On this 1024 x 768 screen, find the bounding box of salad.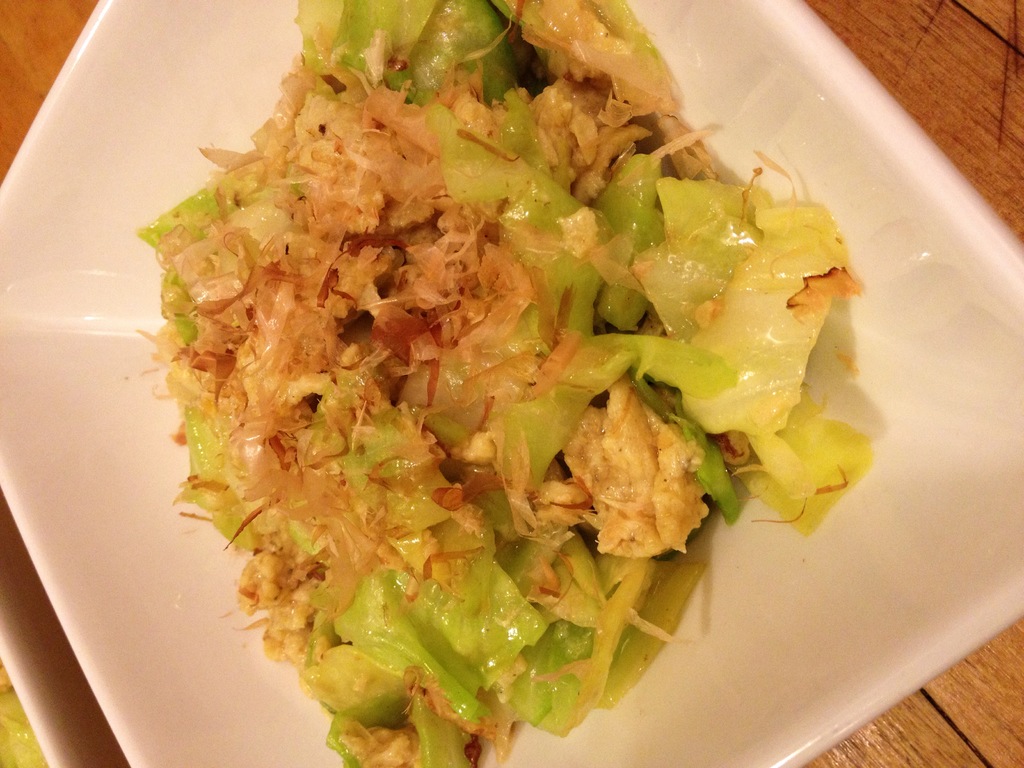
Bounding box: bbox=[134, 0, 877, 767].
